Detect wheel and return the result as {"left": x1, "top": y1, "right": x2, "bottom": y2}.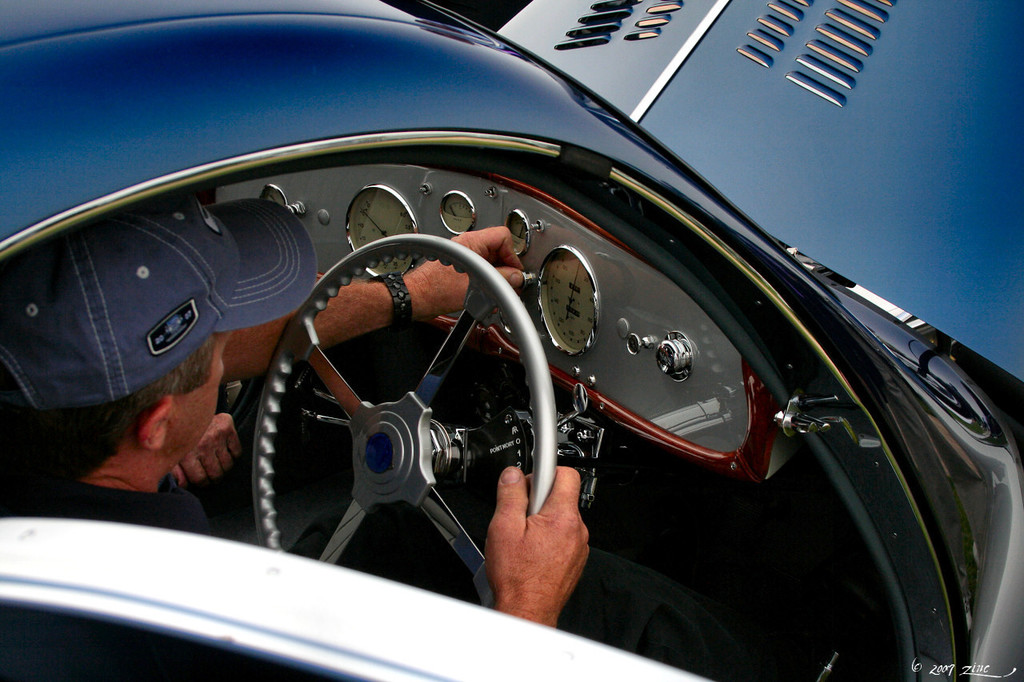
{"left": 248, "top": 233, "right": 574, "bottom": 620}.
